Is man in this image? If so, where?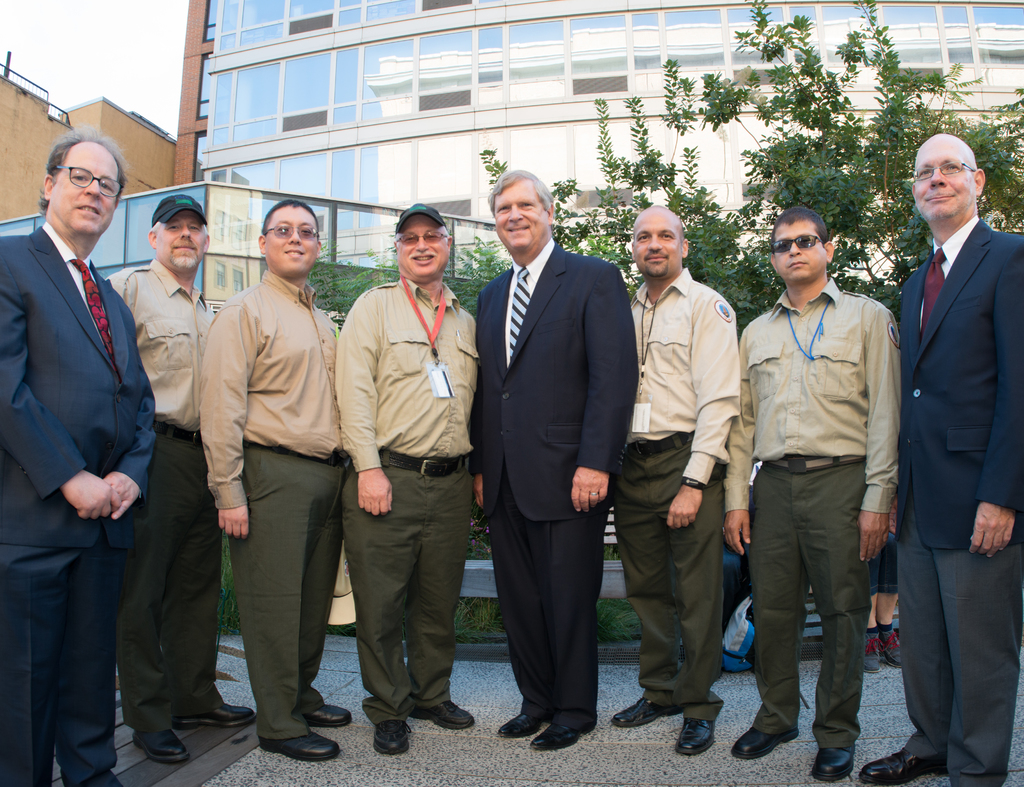
Yes, at region(197, 198, 357, 765).
